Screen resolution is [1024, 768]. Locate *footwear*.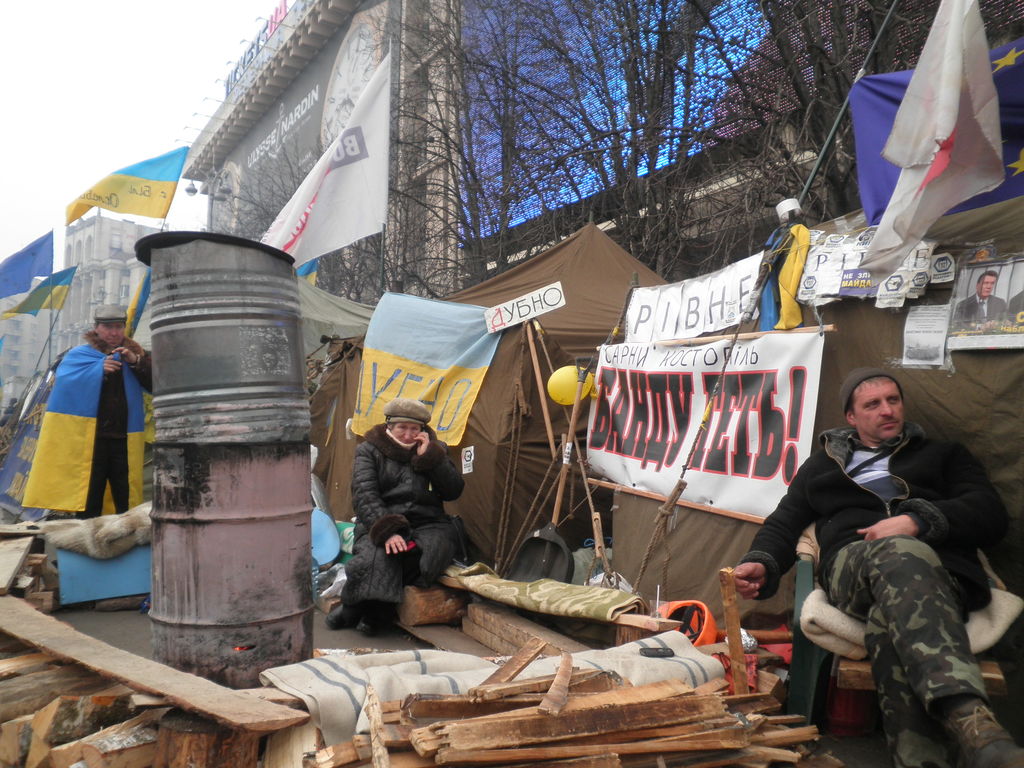
locate(936, 700, 1023, 767).
